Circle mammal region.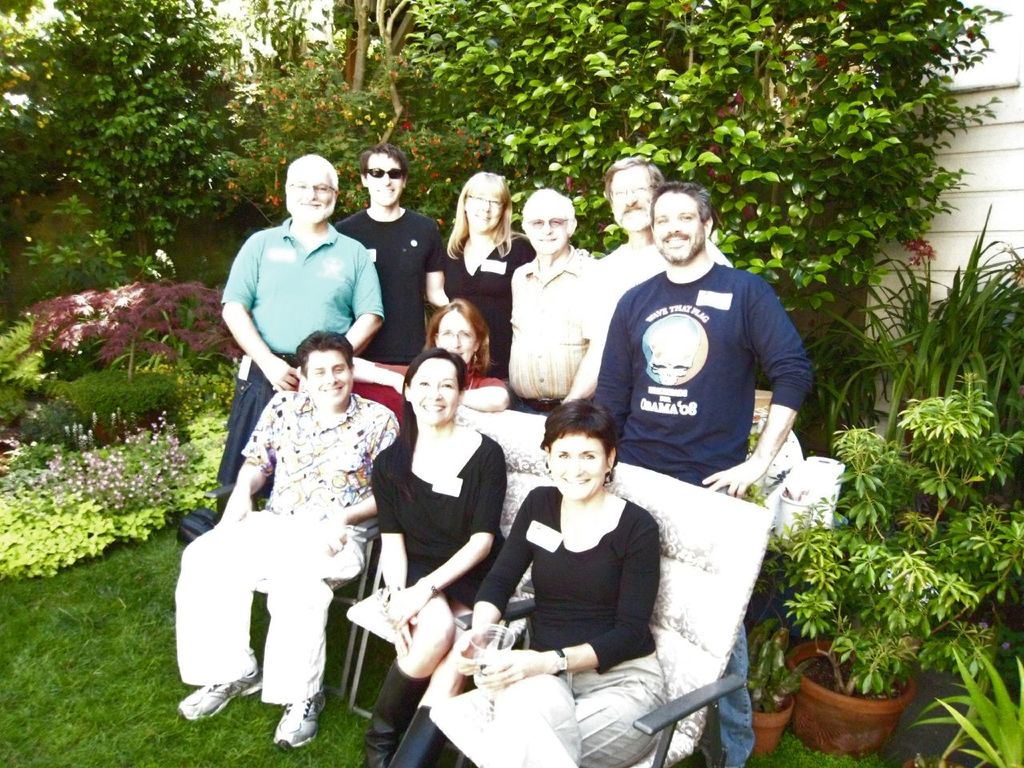
Region: bbox=(589, 182, 818, 767).
